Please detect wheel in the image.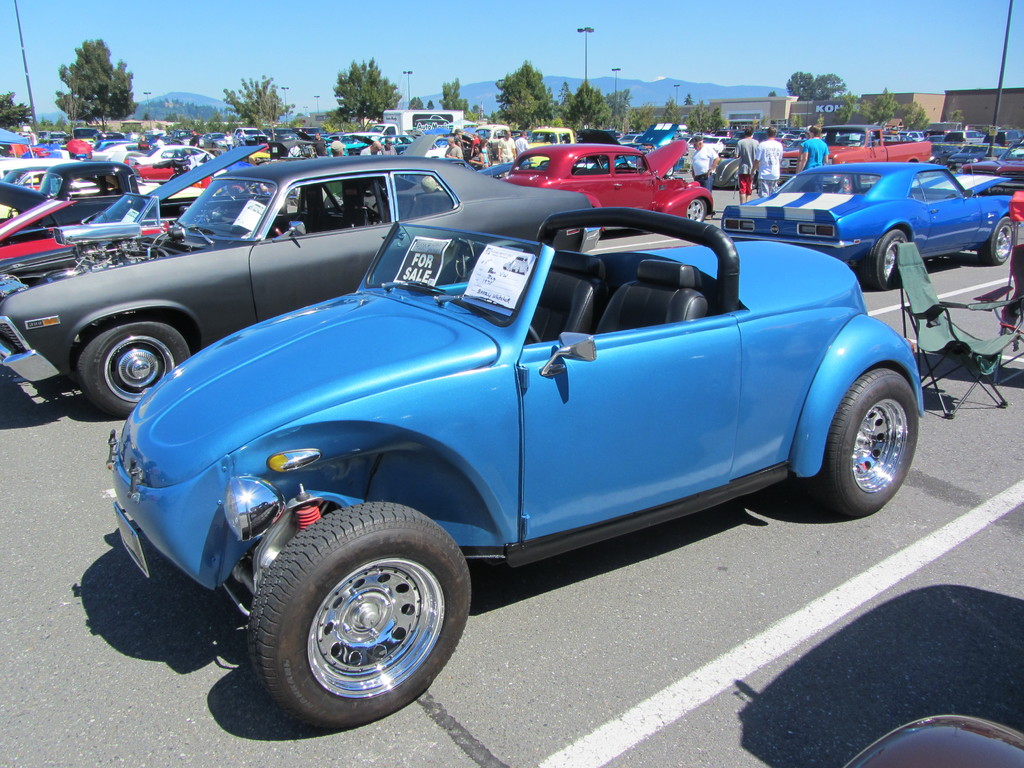
(224, 510, 454, 723).
